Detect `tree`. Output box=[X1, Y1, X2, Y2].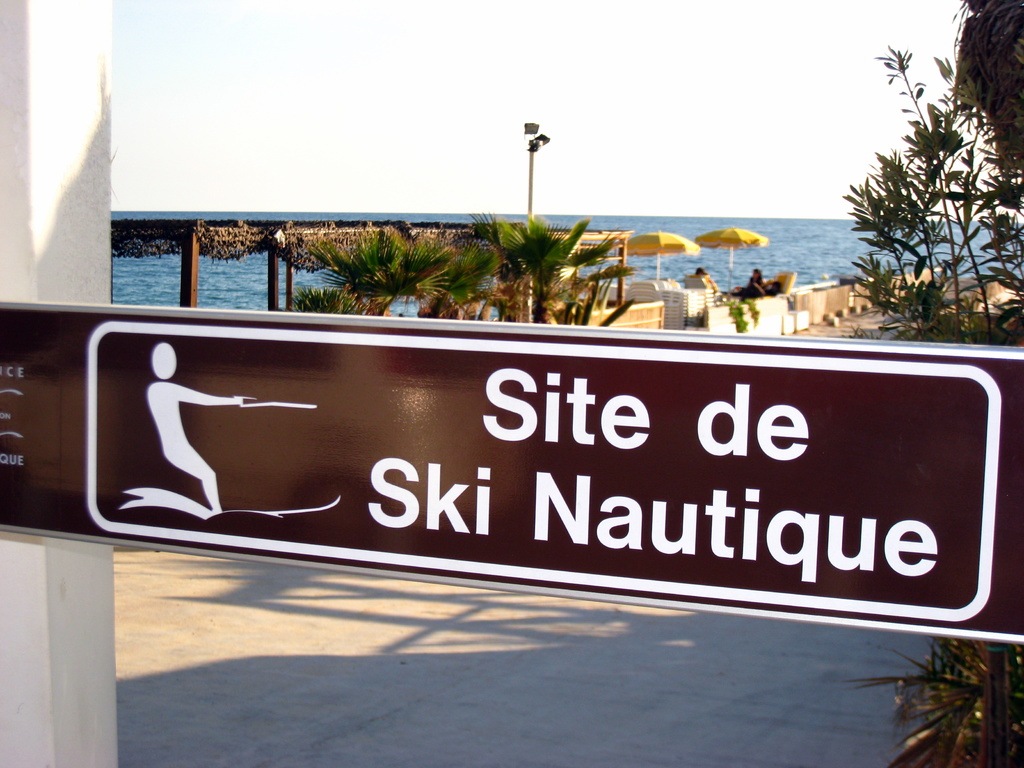
box=[876, 635, 1023, 748].
